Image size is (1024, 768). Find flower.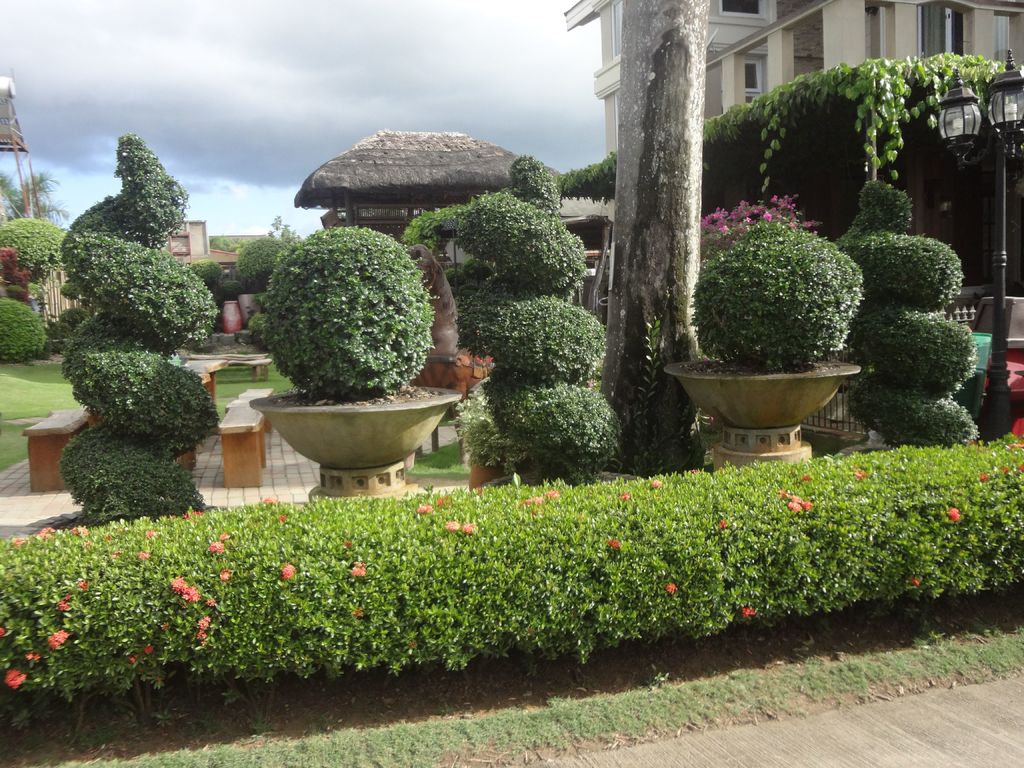
l=185, t=587, r=199, b=603.
